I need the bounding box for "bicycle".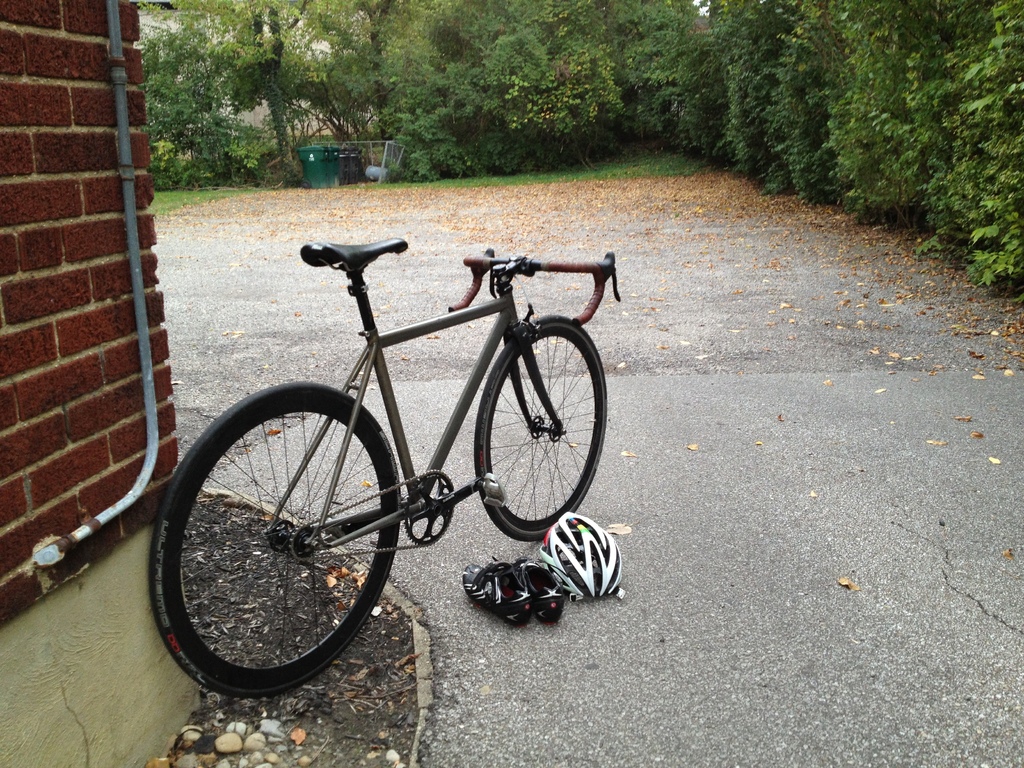
Here it is: locate(154, 228, 624, 707).
